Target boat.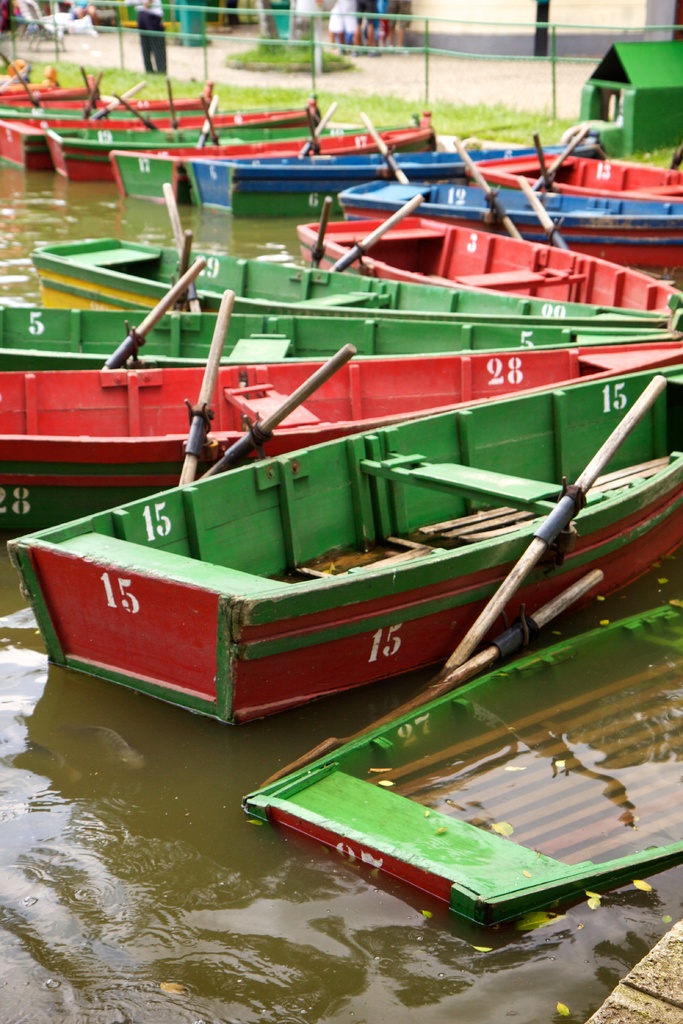
Target region: select_region(188, 148, 543, 218).
